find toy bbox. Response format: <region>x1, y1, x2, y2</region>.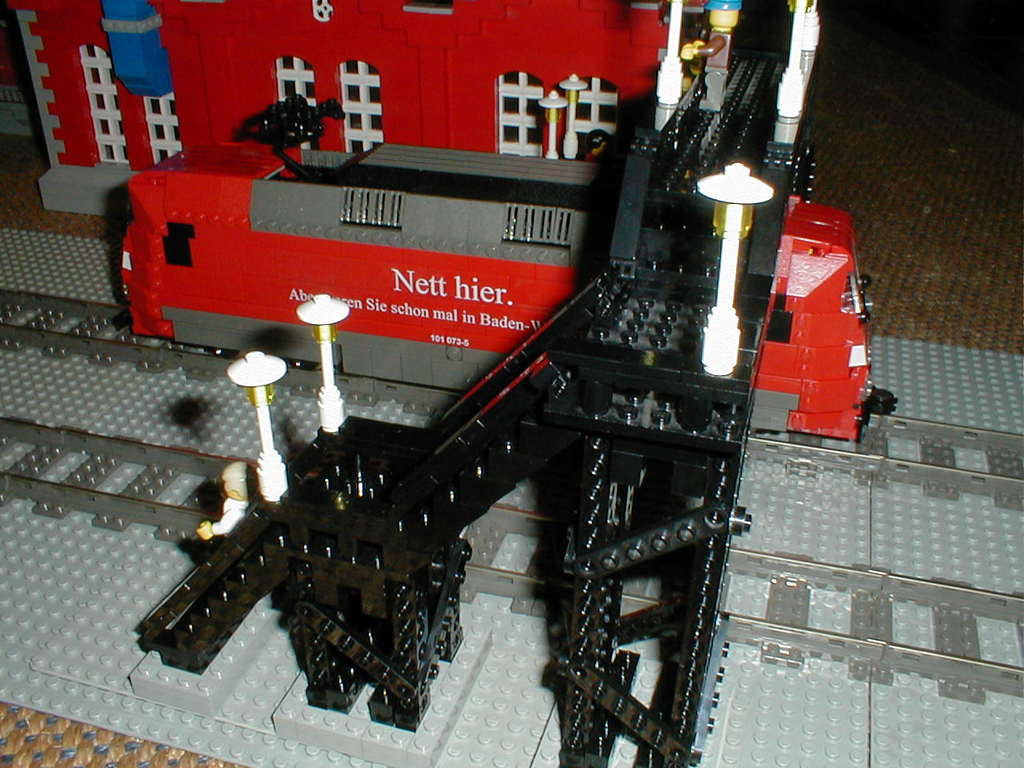
<region>0, 0, 1023, 767</region>.
